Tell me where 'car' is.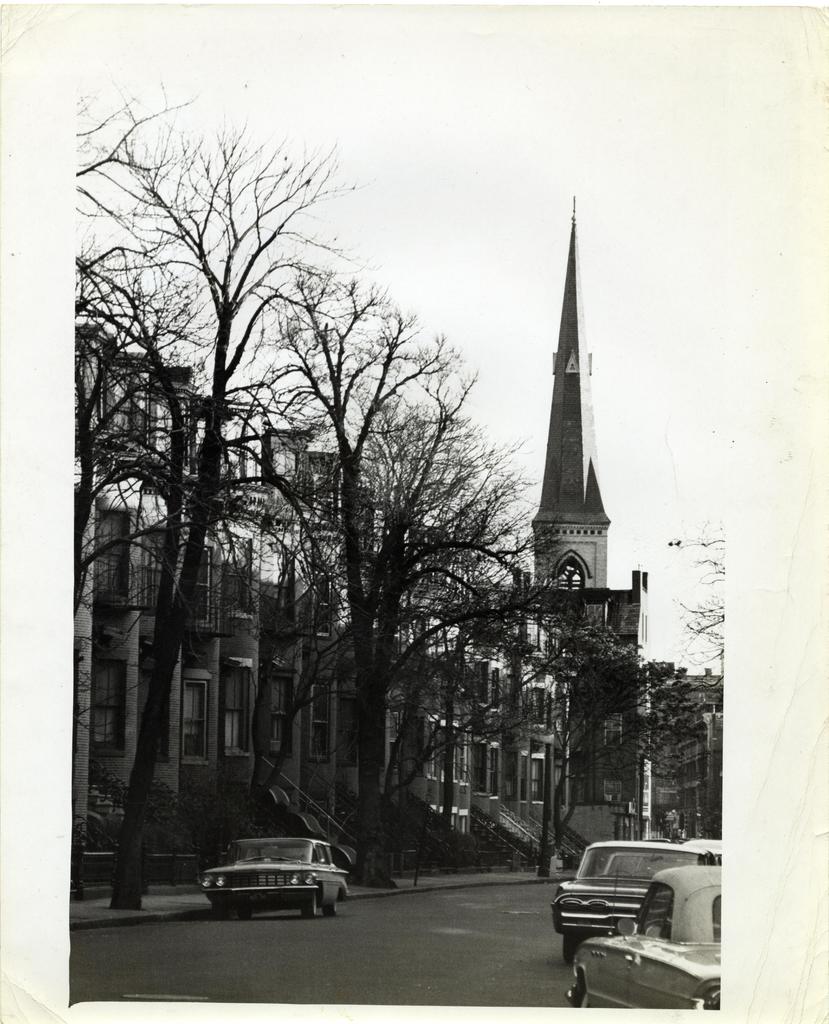
'car' is at (x1=547, y1=840, x2=715, y2=964).
